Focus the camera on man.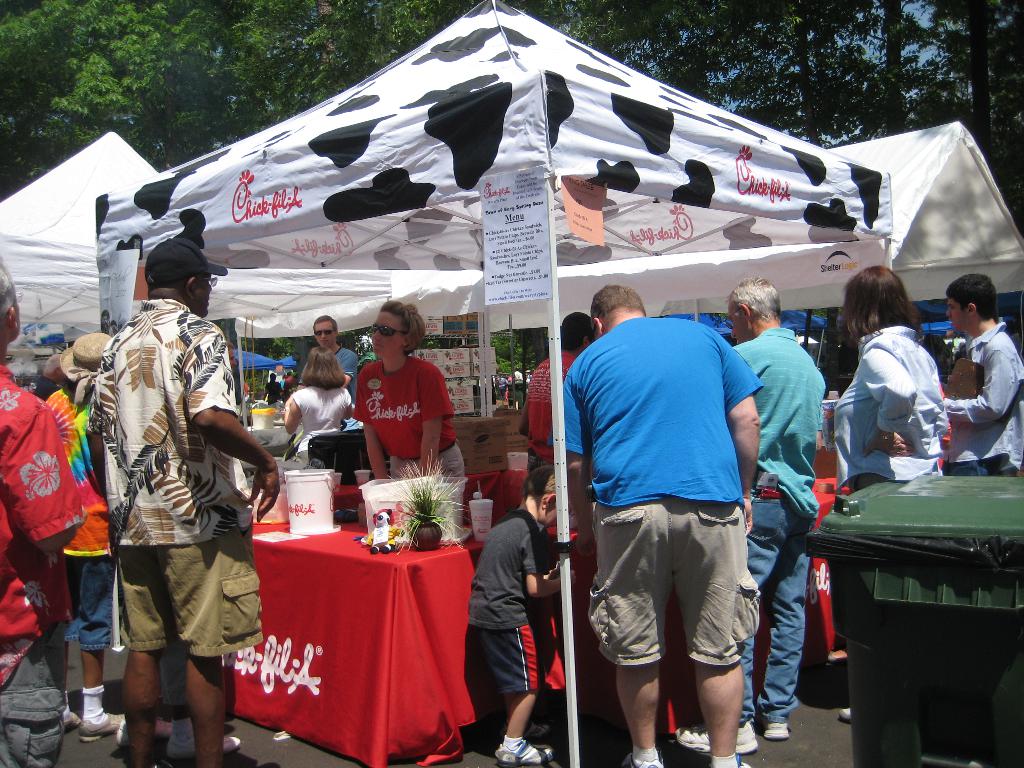
Focus region: bbox(81, 239, 284, 767).
